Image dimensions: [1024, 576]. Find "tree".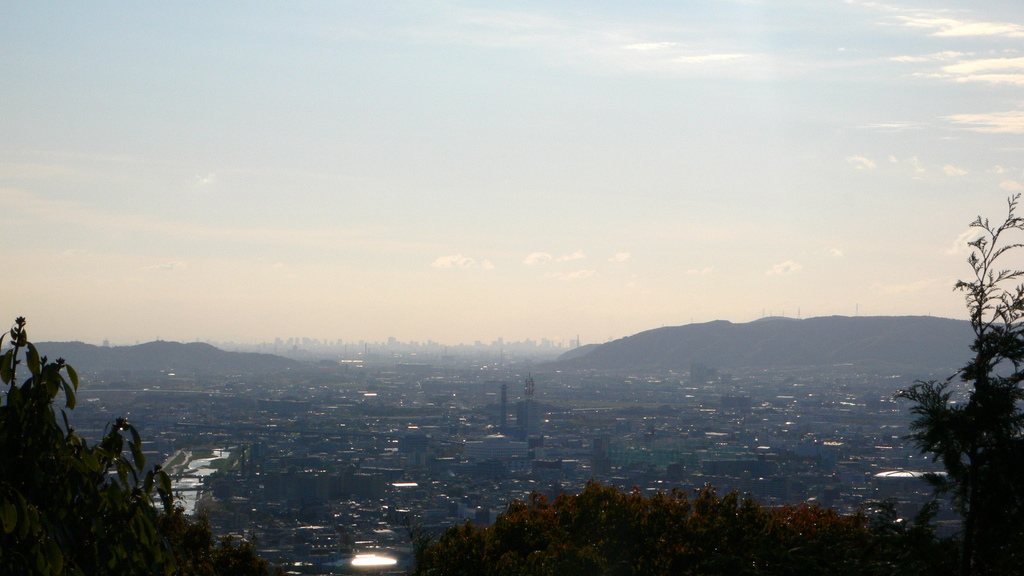
(x1=410, y1=479, x2=883, y2=575).
